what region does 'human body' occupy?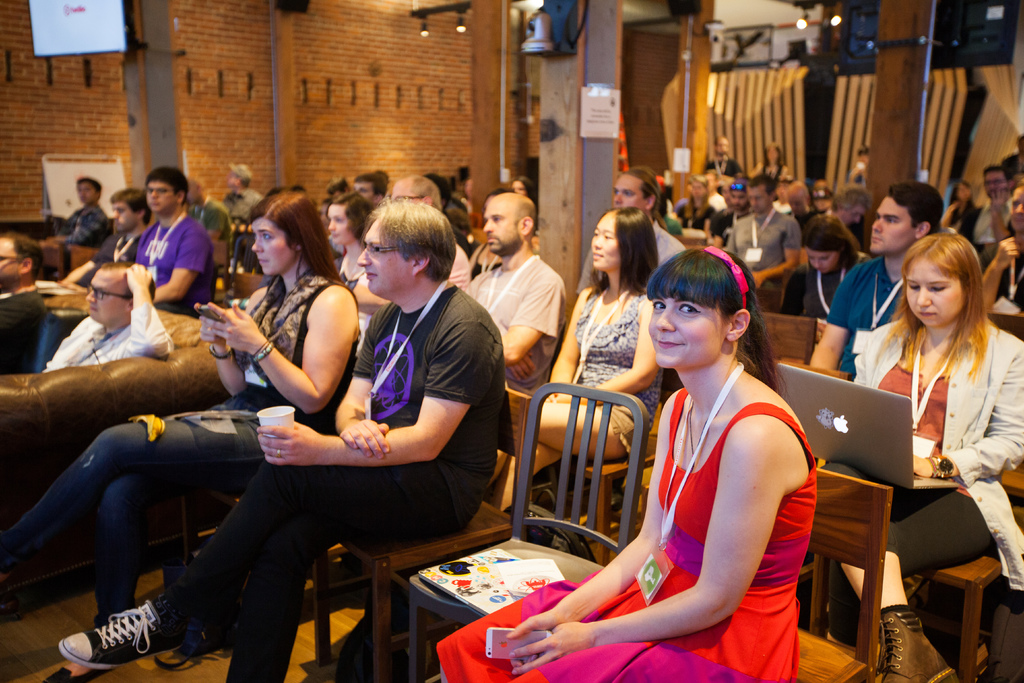
467/258/570/393.
